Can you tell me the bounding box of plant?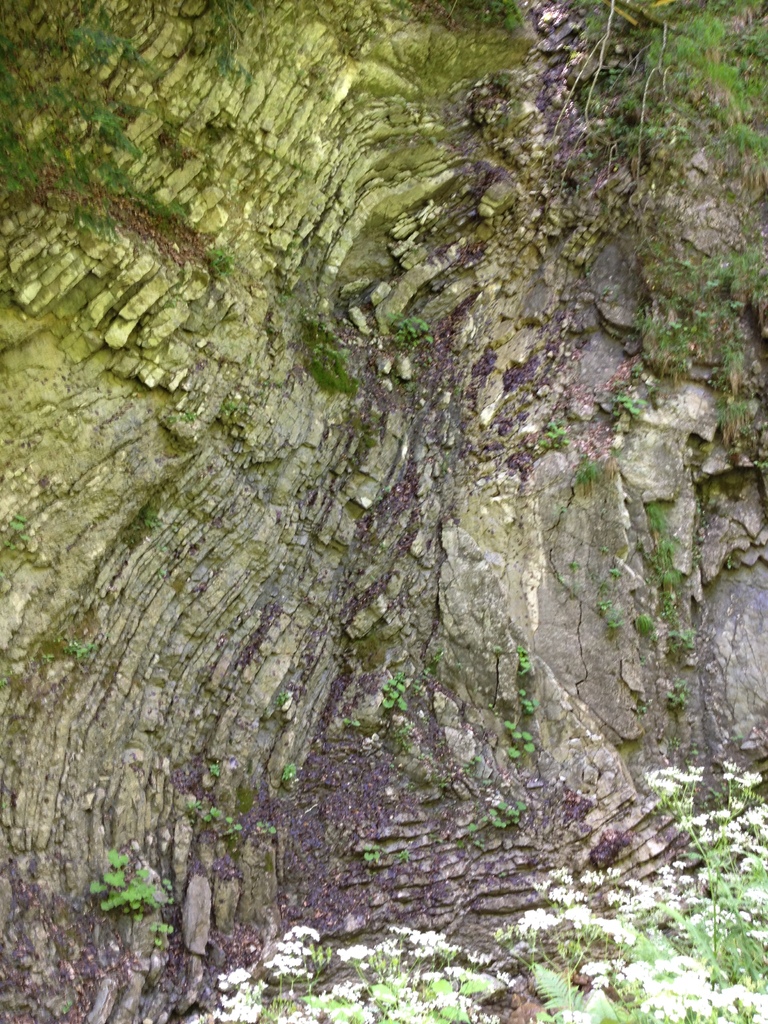
552/502/569/515.
